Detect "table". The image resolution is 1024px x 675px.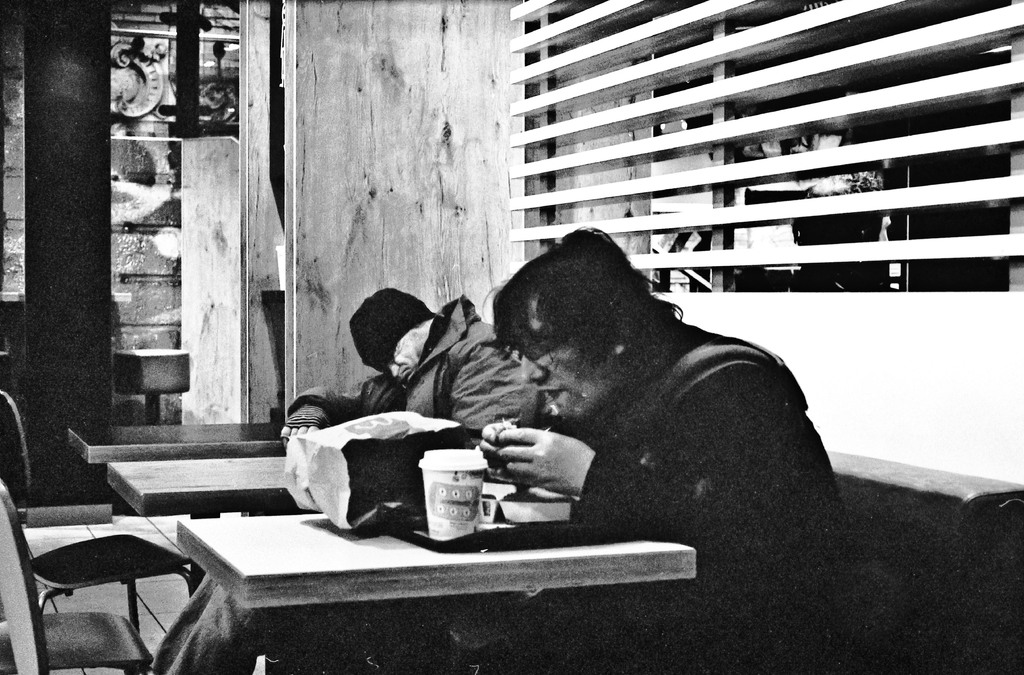
box(109, 456, 442, 525).
